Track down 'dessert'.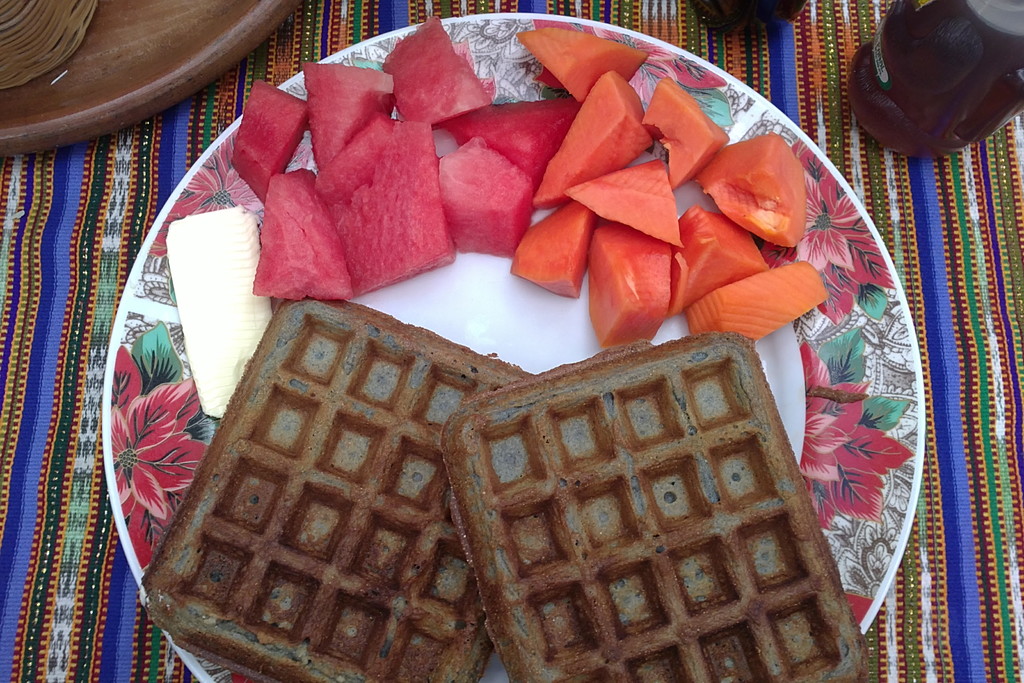
Tracked to 145:297:537:682.
